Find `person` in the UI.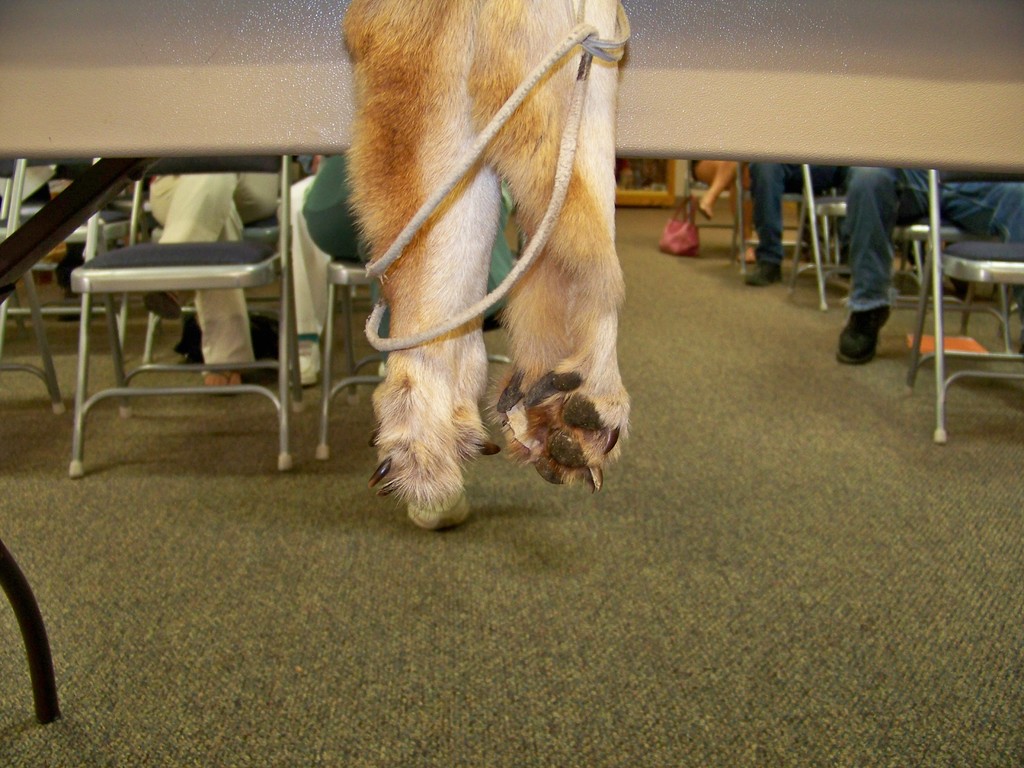
UI element at (140, 161, 302, 394).
